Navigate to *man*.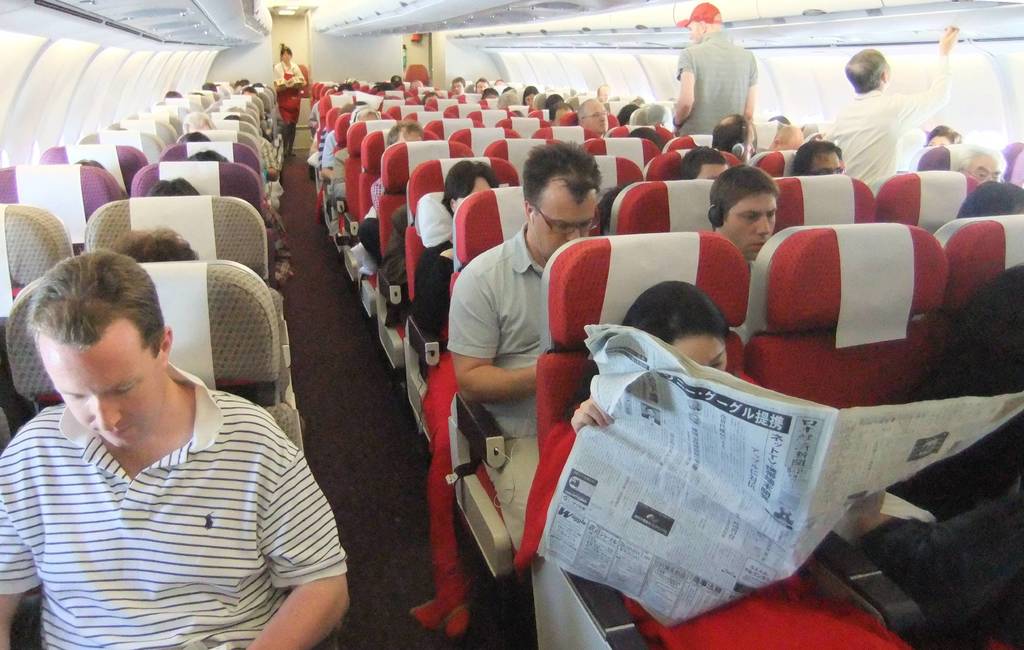
Navigation target: 705,164,781,274.
